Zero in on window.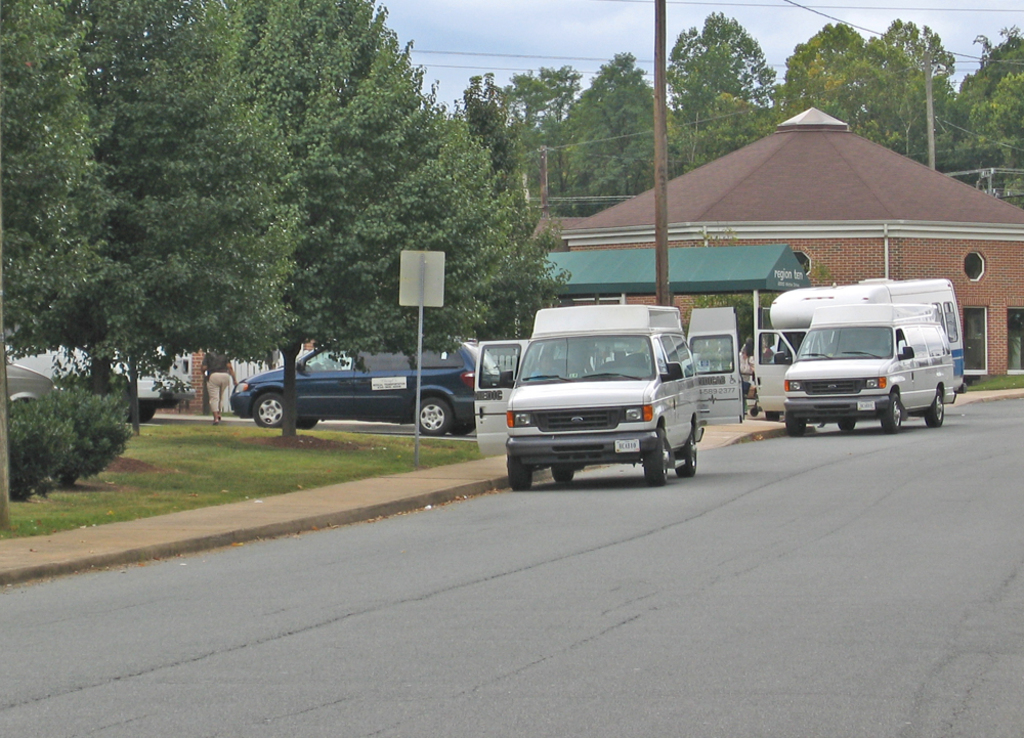
Zeroed in: (797, 250, 812, 276).
